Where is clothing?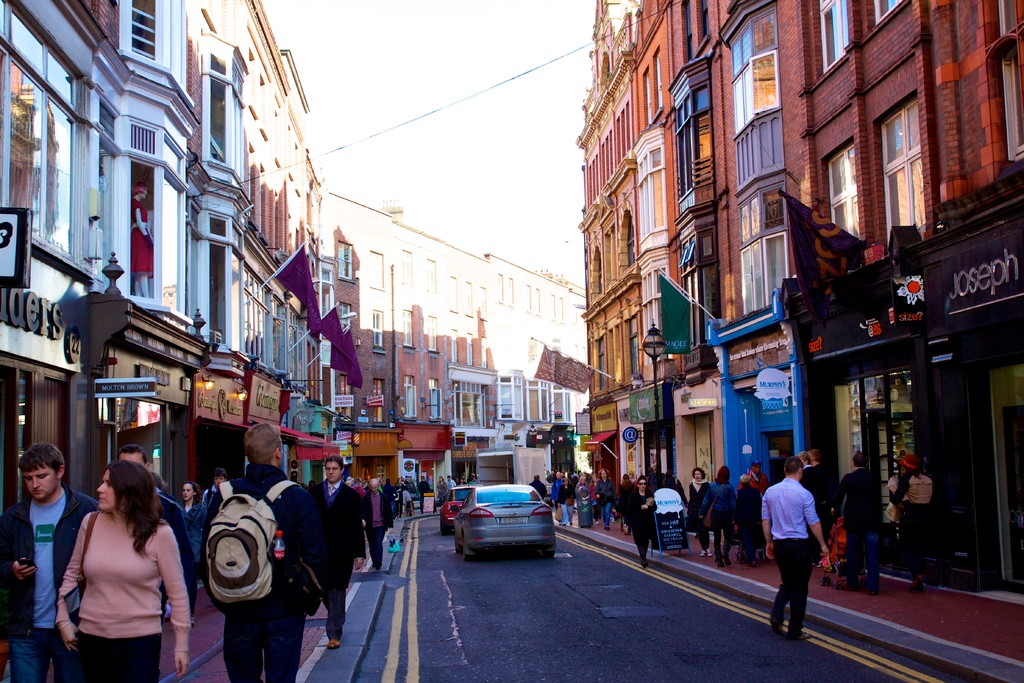
0,487,97,682.
